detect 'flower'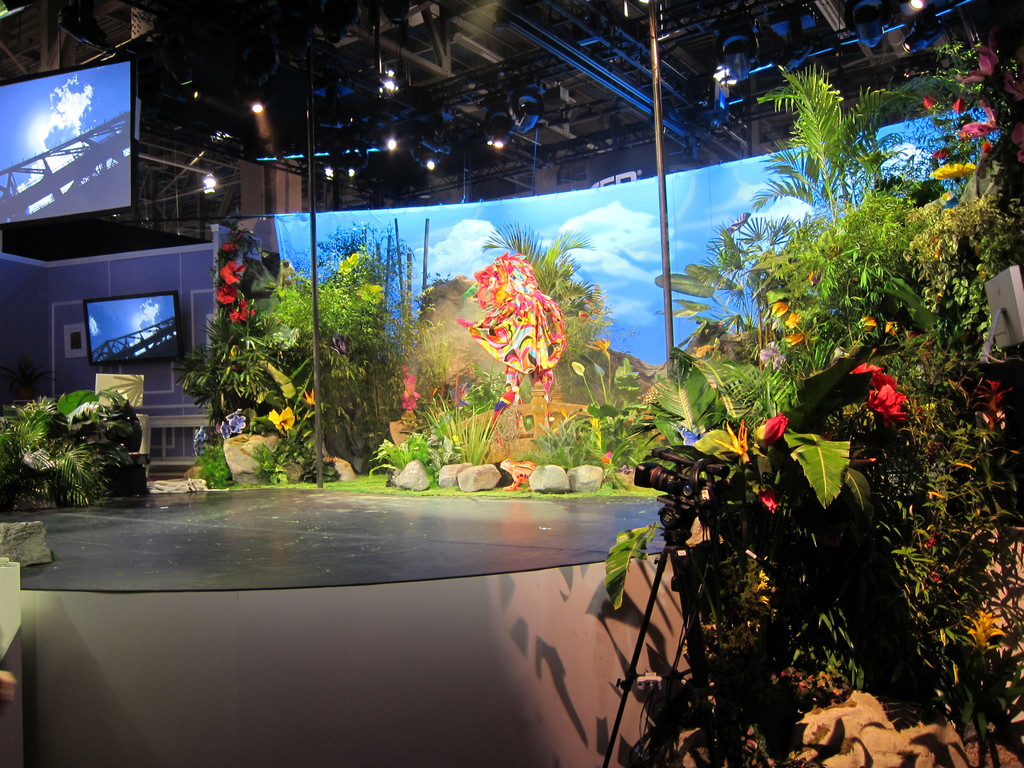
<box>938,161,982,196</box>
